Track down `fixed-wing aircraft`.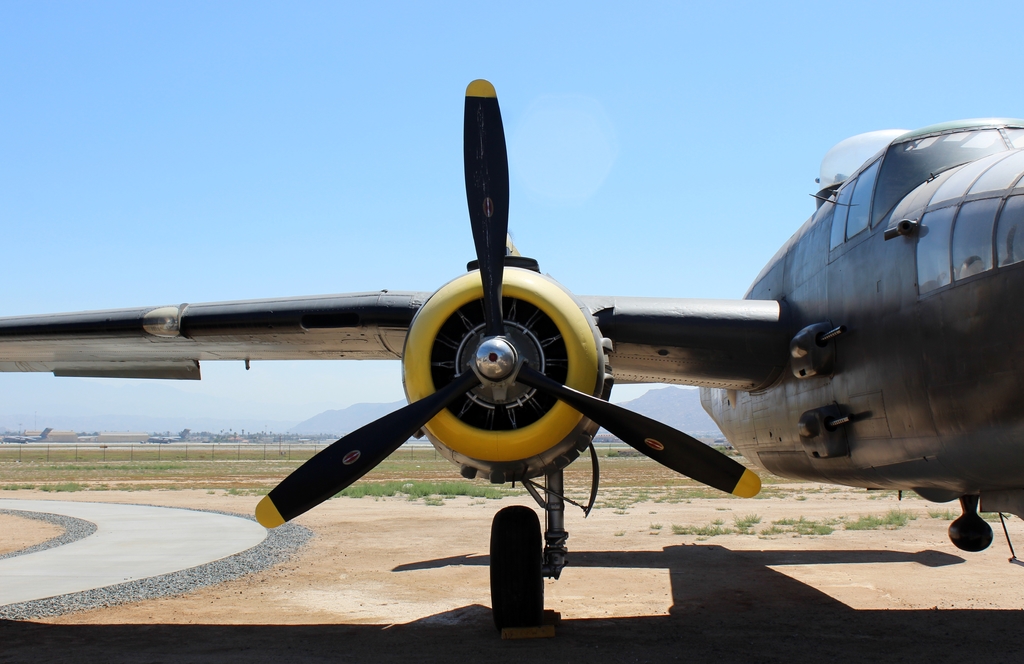
Tracked to locate(0, 74, 1023, 636).
